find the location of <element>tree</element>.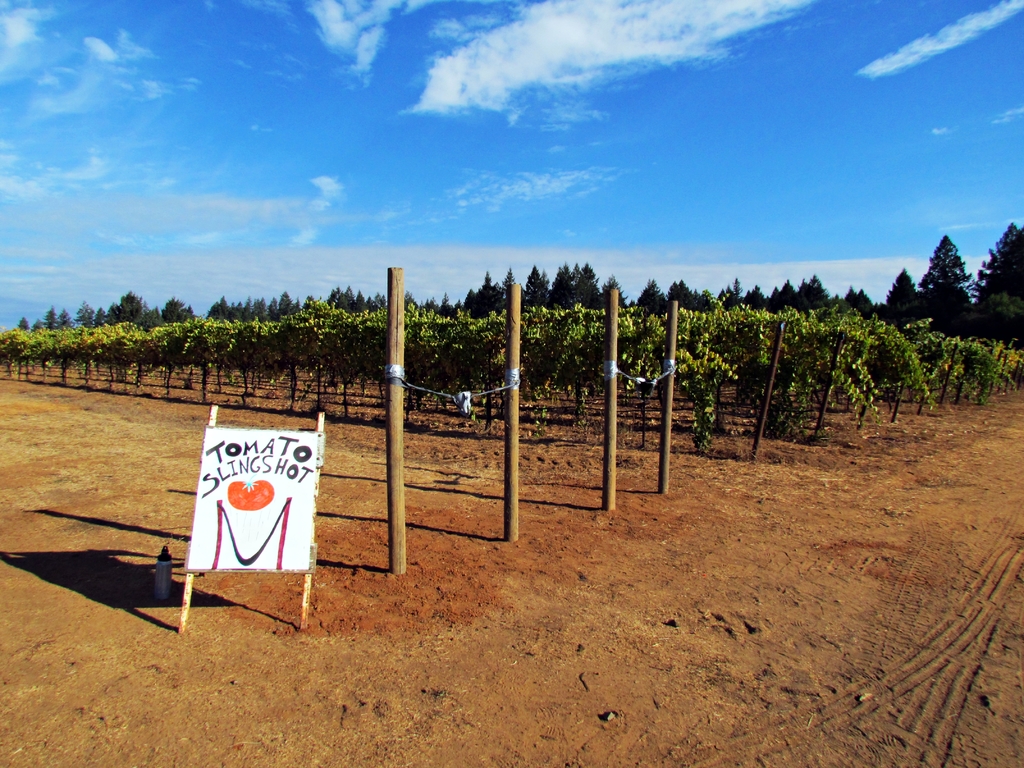
Location: crop(829, 295, 844, 315).
